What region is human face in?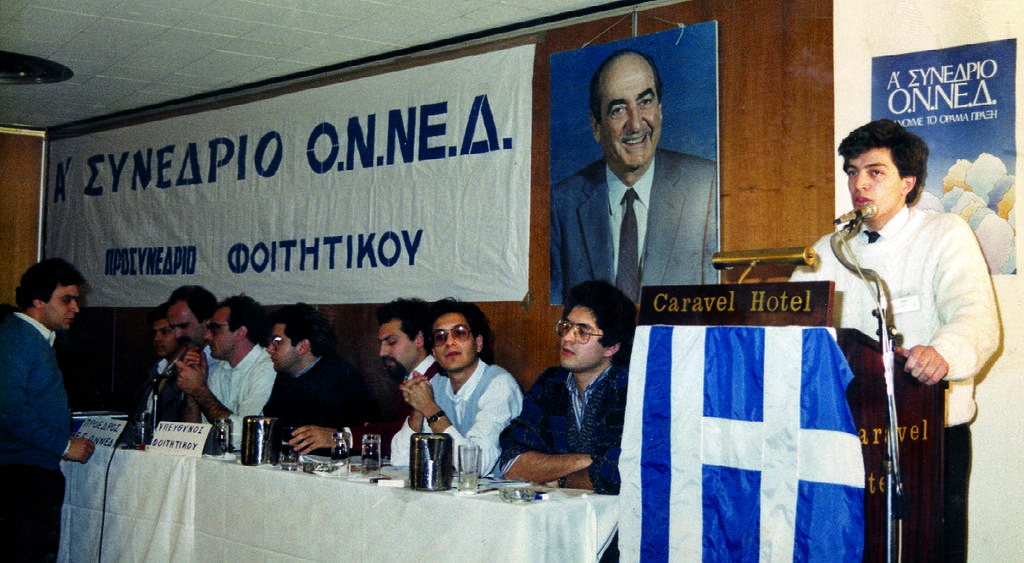
BBox(173, 301, 201, 339).
